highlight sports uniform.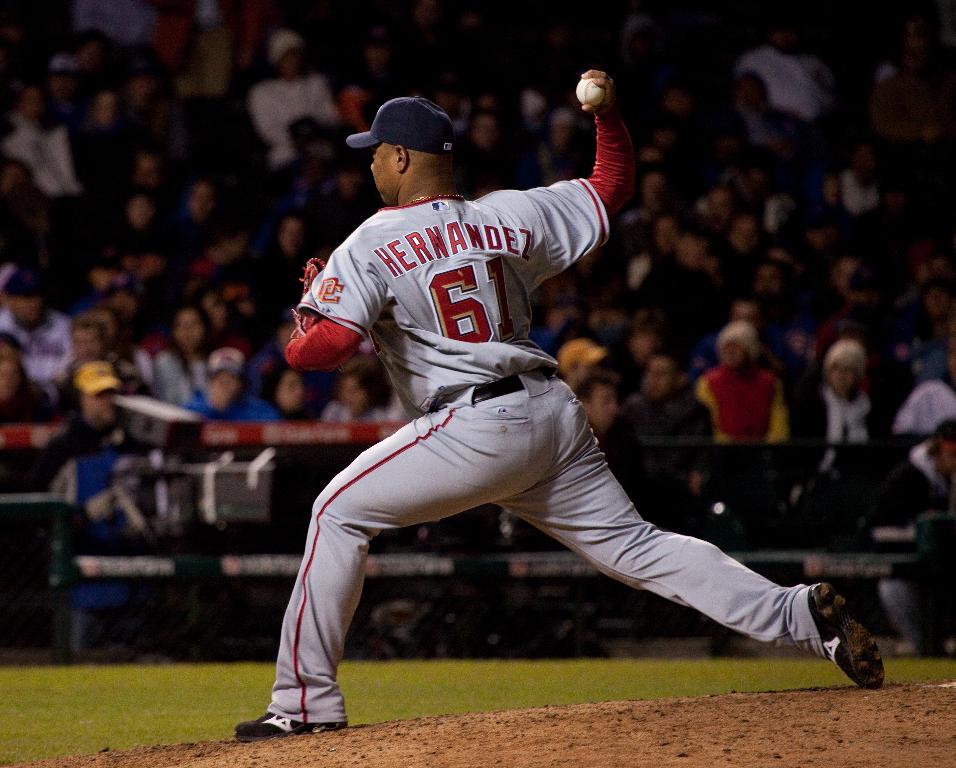
Highlighted region: 233/99/885/743.
